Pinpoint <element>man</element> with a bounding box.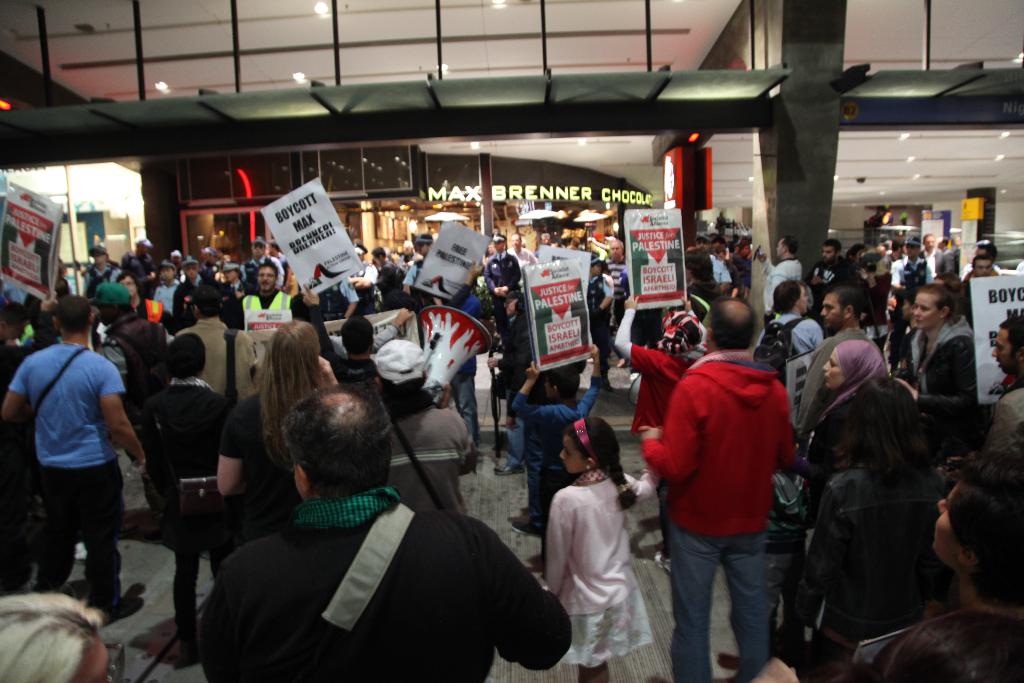
region(787, 288, 885, 441).
